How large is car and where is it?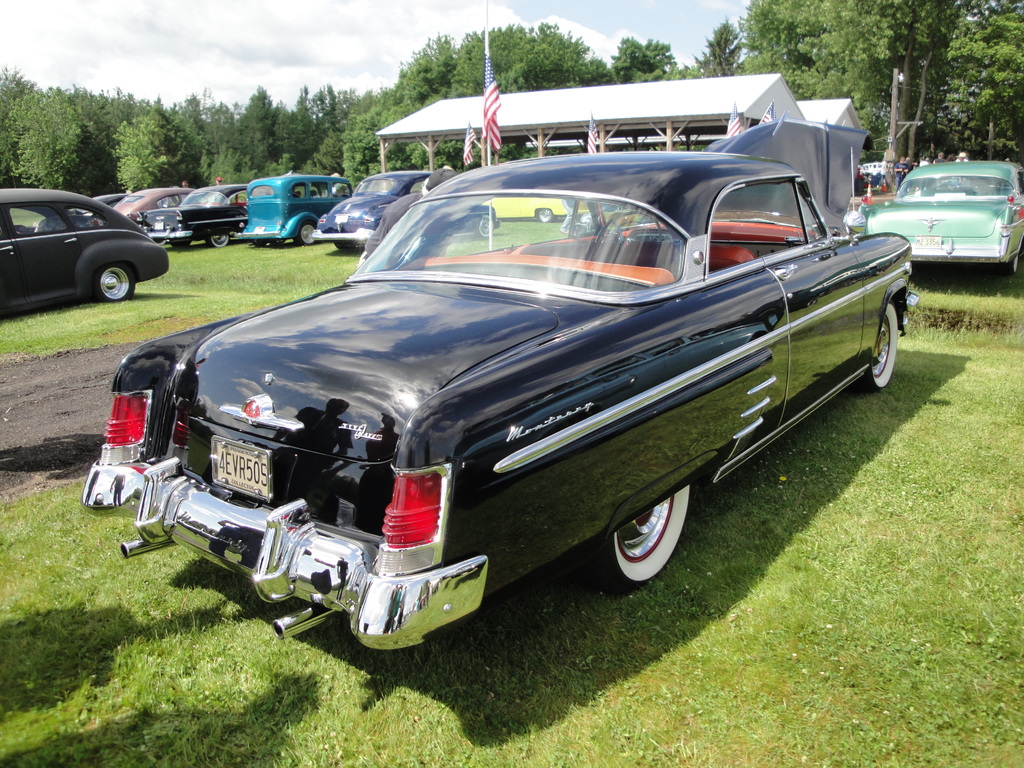
Bounding box: locate(86, 152, 924, 597).
